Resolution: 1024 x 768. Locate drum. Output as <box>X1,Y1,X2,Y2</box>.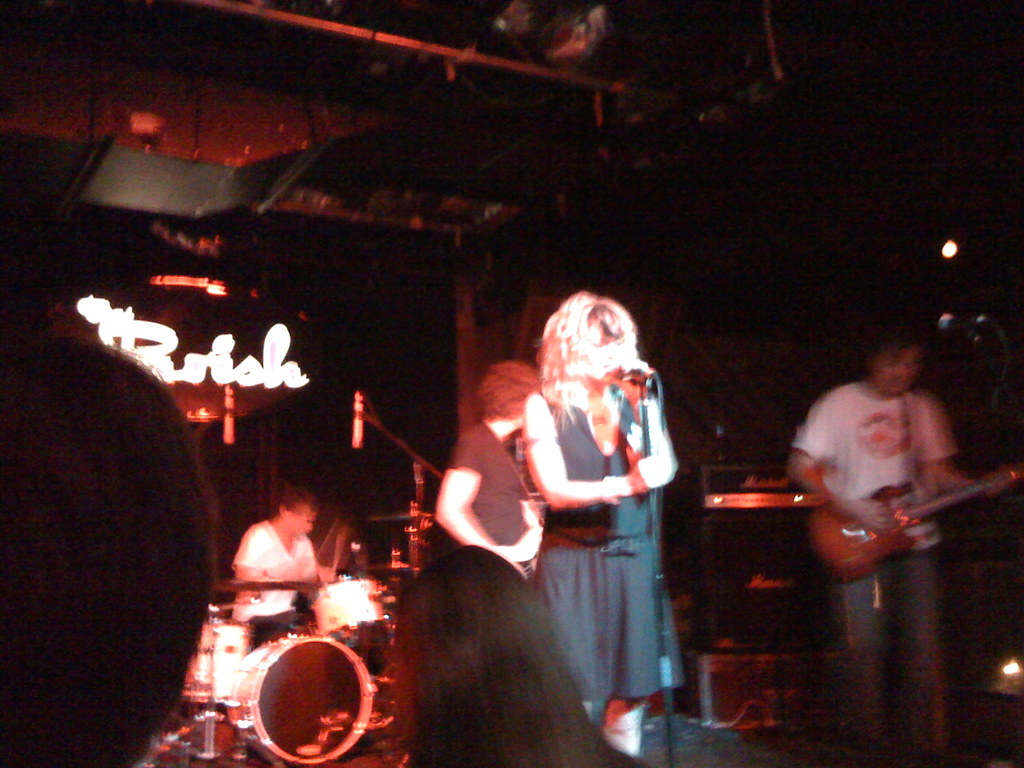
<box>315,576,394,639</box>.
